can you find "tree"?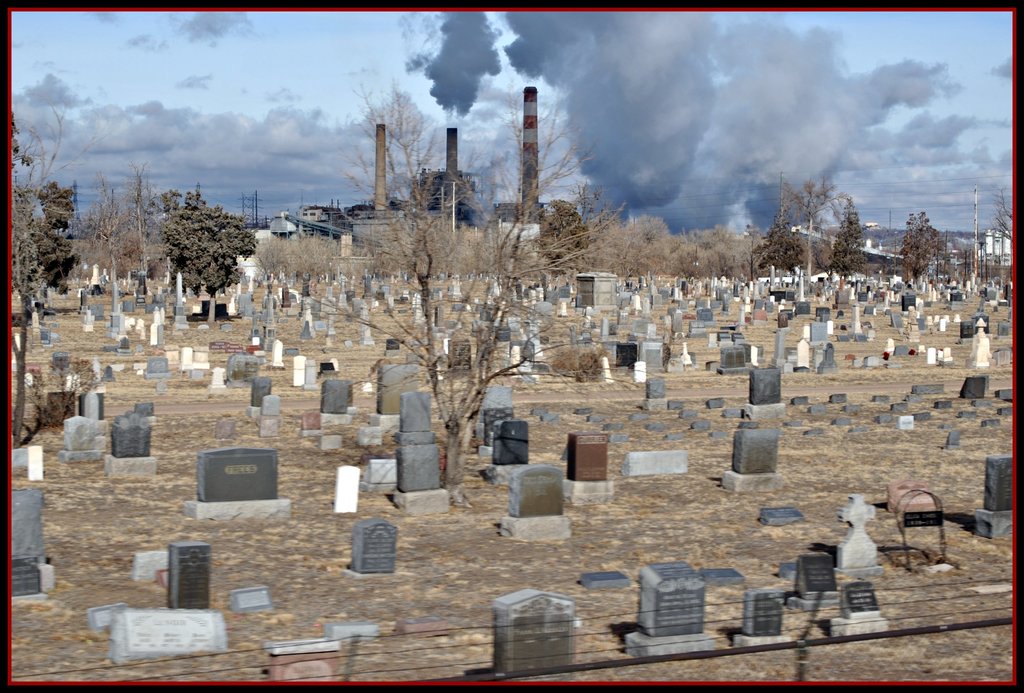
Yes, bounding box: [x1=771, y1=174, x2=854, y2=278].
